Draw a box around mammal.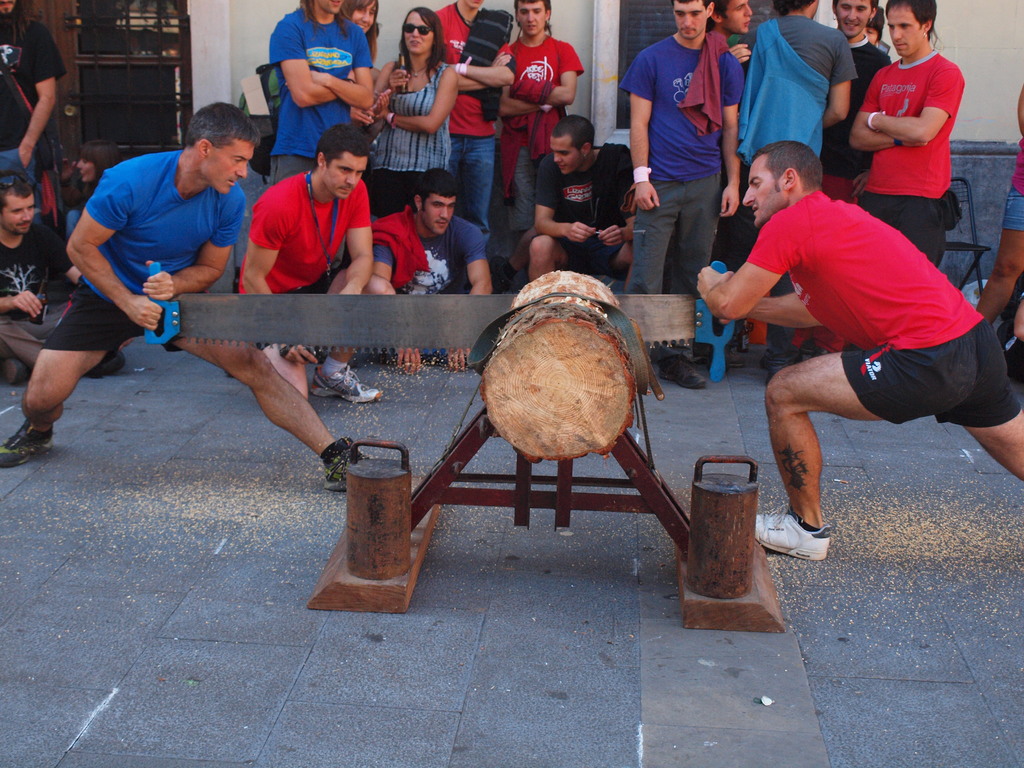
{"x1": 0, "y1": 170, "x2": 128, "y2": 376}.
